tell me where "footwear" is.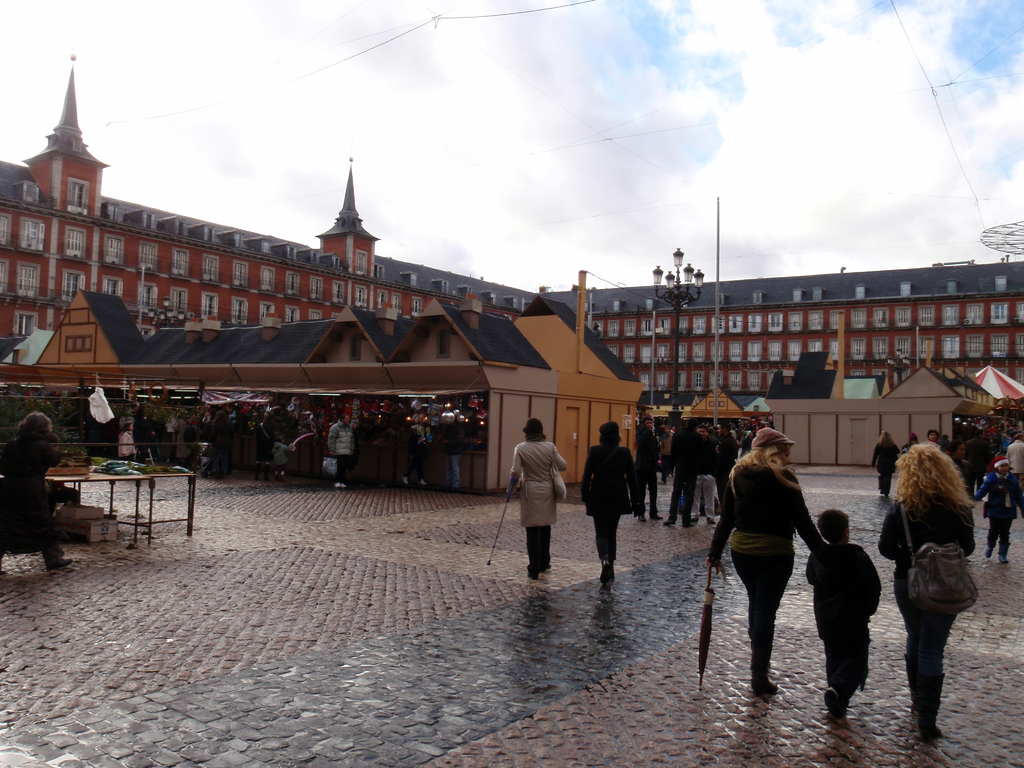
"footwear" is at bbox(982, 543, 991, 559).
